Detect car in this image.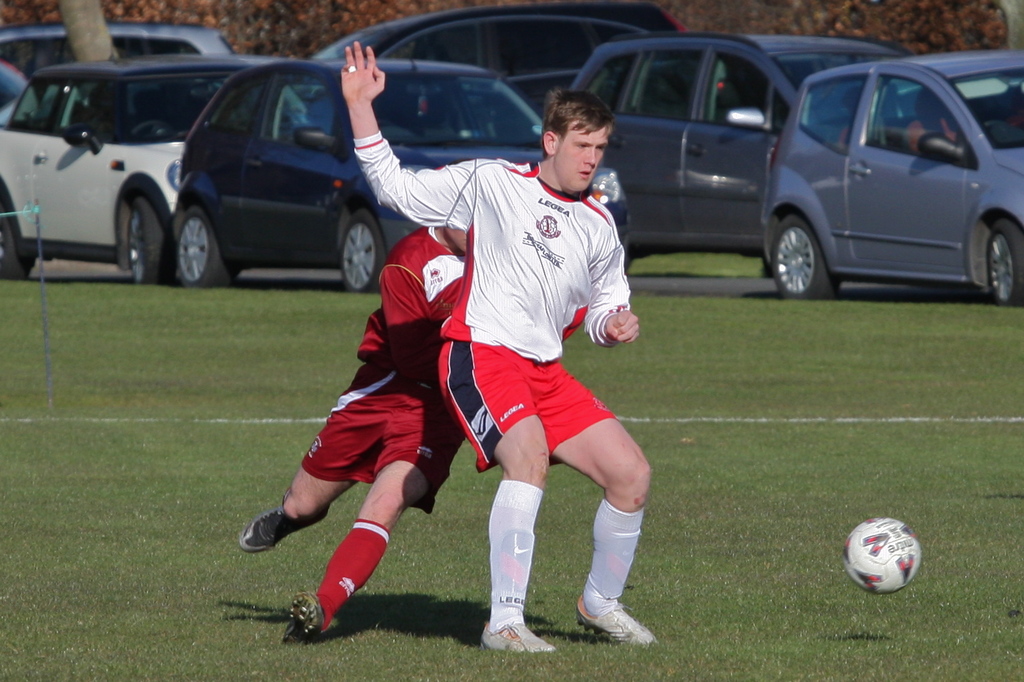
Detection: detection(0, 21, 242, 93).
